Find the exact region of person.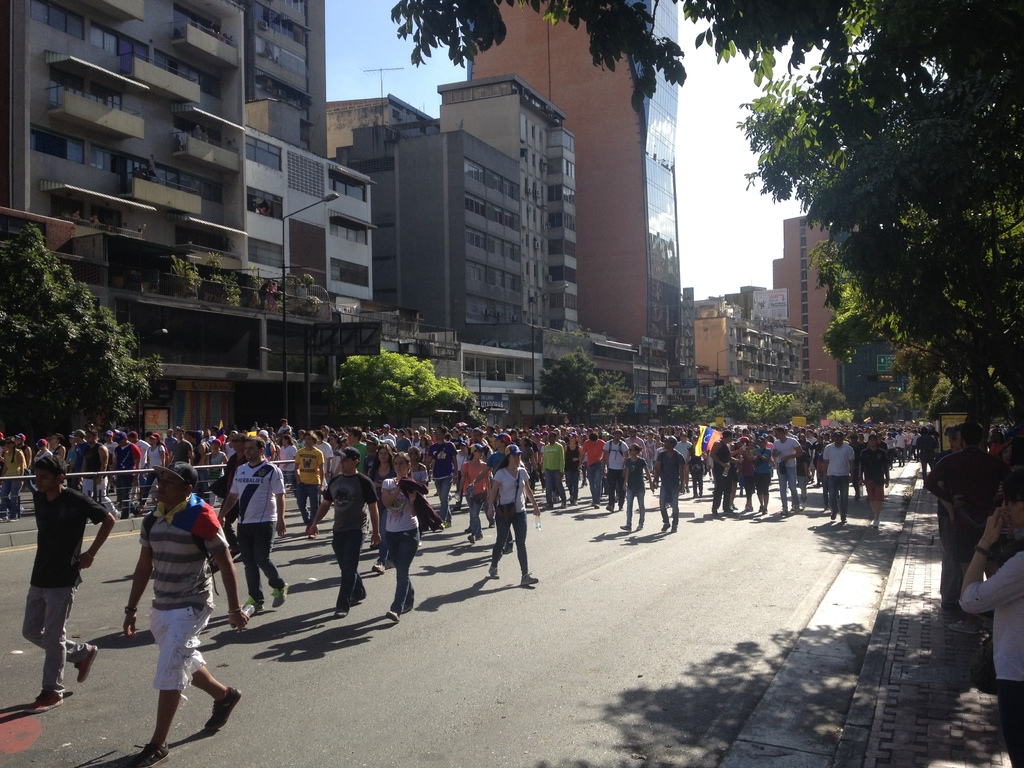
Exact region: bbox=[70, 211, 82, 223].
